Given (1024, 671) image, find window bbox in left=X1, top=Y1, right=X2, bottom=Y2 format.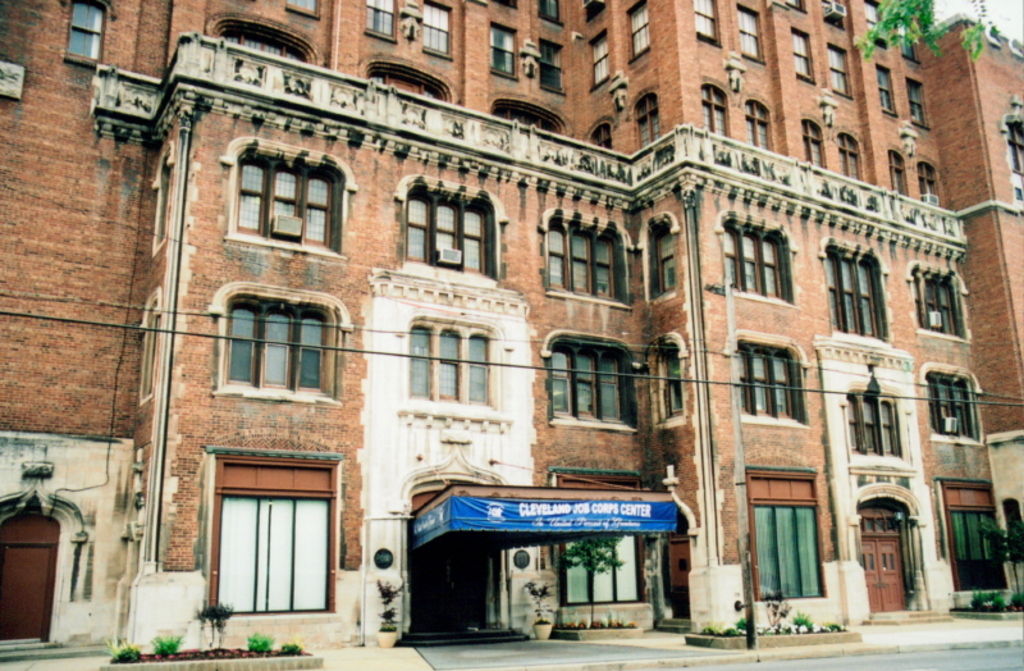
left=876, top=68, right=892, bottom=109.
